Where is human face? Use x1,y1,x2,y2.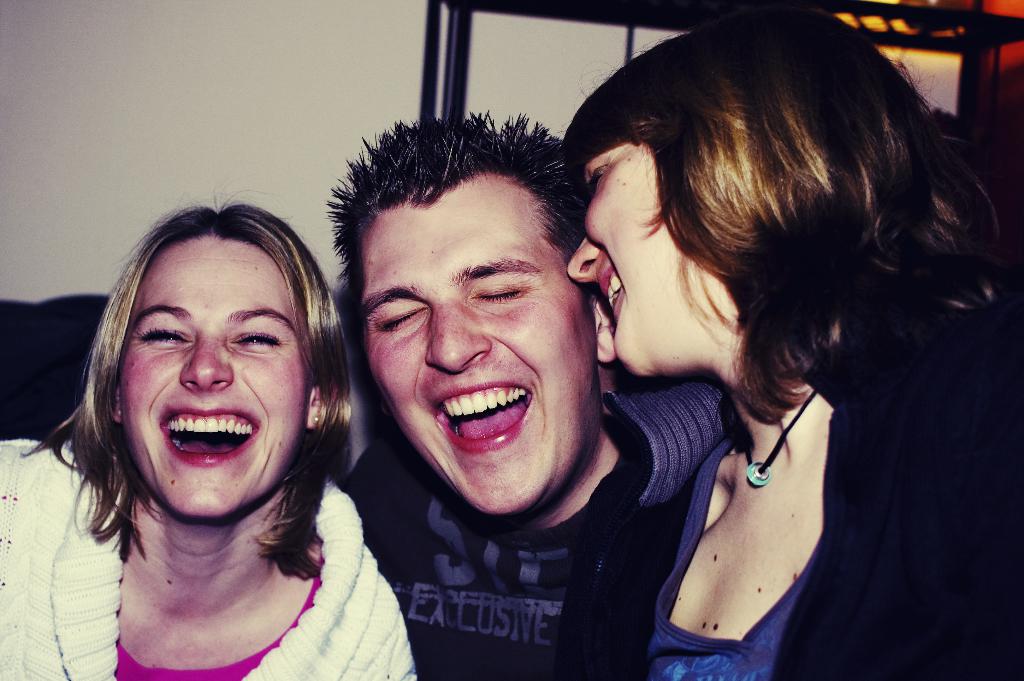
360,195,591,518.
